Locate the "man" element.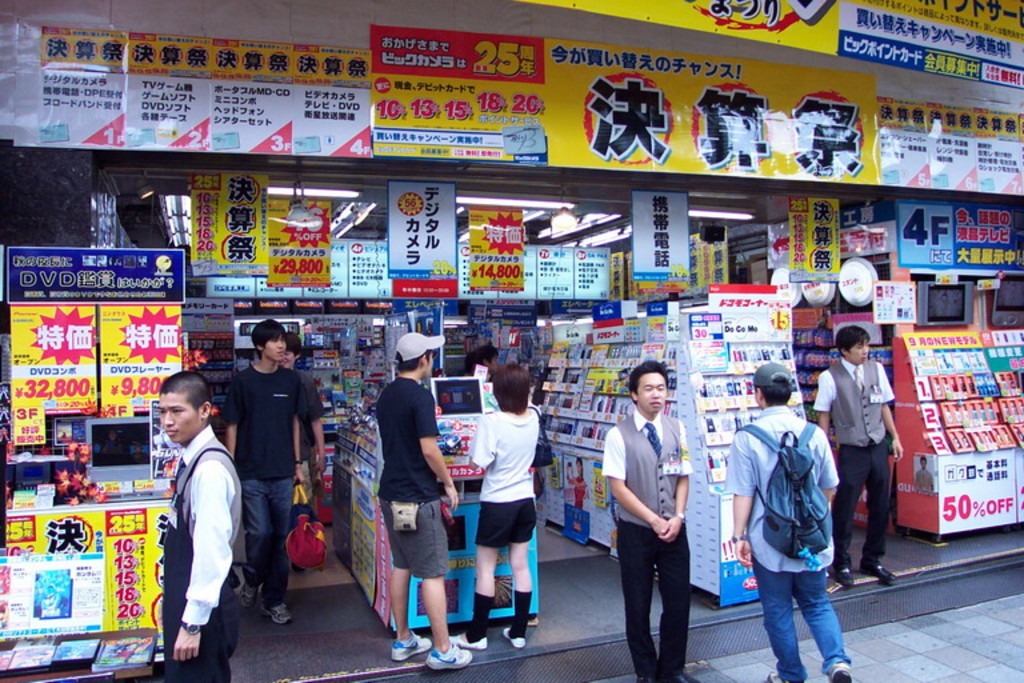
Element bbox: (x1=808, y1=319, x2=897, y2=582).
